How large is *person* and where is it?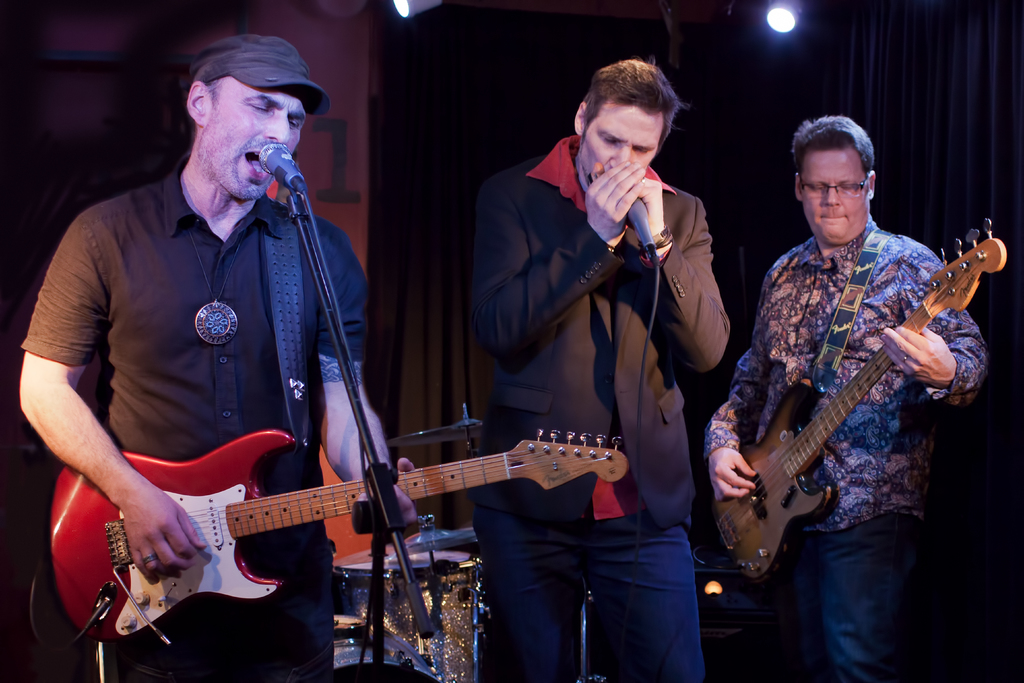
Bounding box: (left=12, top=29, right=427, bottom=682).
